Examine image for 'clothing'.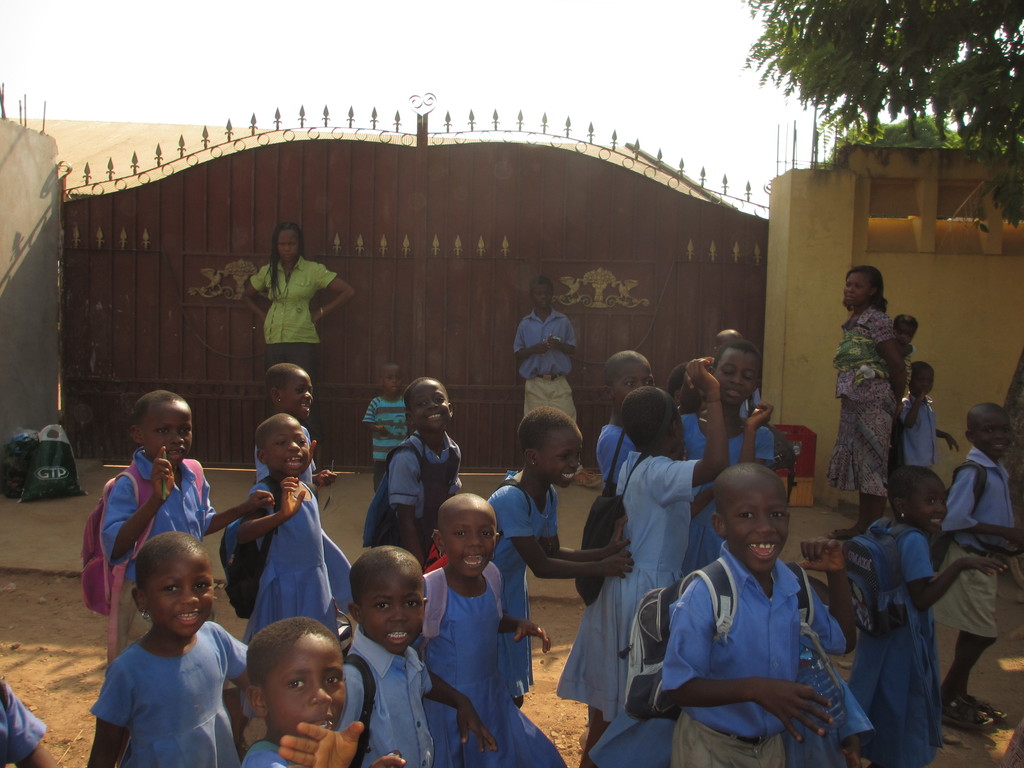
Examination result: locate(92, 612, 250, 767).
